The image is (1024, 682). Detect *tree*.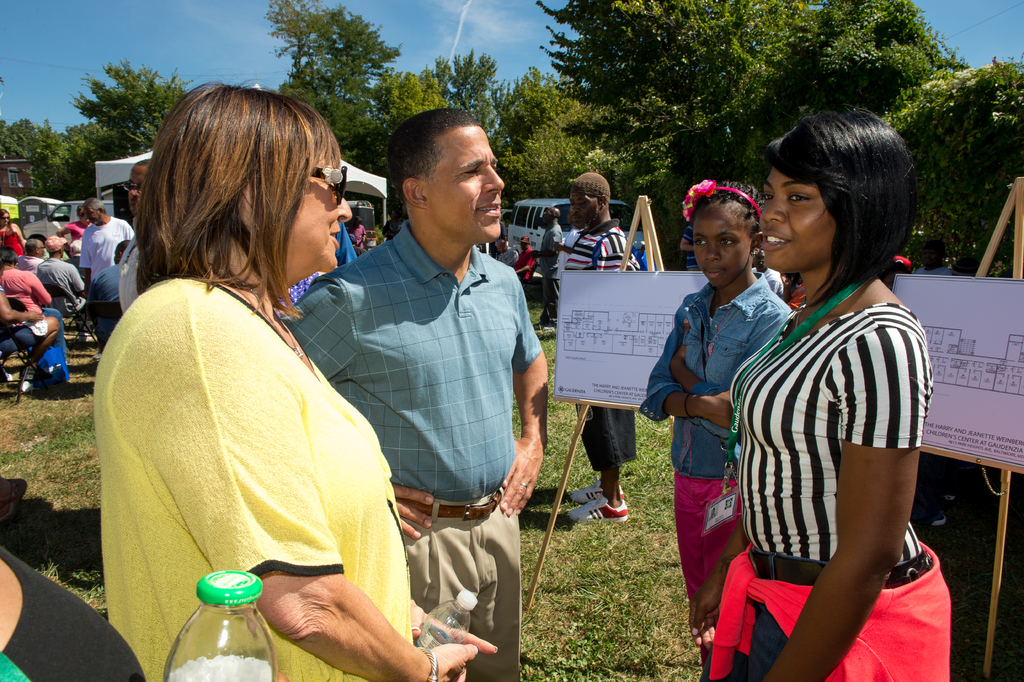
Detection: l=268, t=0, r=327, b=72.
